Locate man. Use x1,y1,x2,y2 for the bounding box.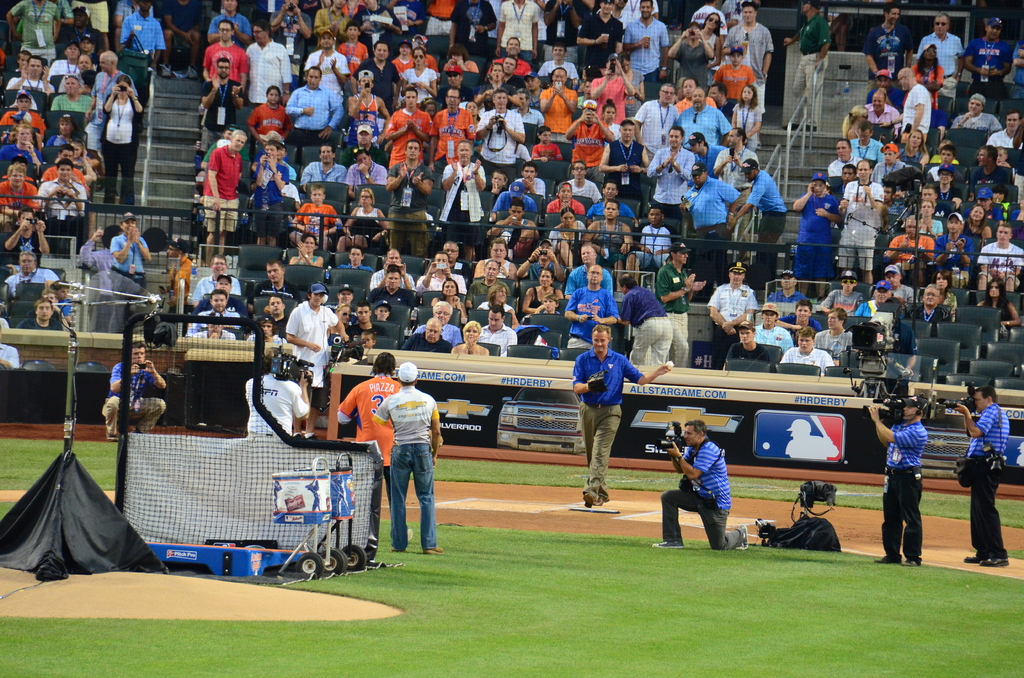
509,161,543,200.
